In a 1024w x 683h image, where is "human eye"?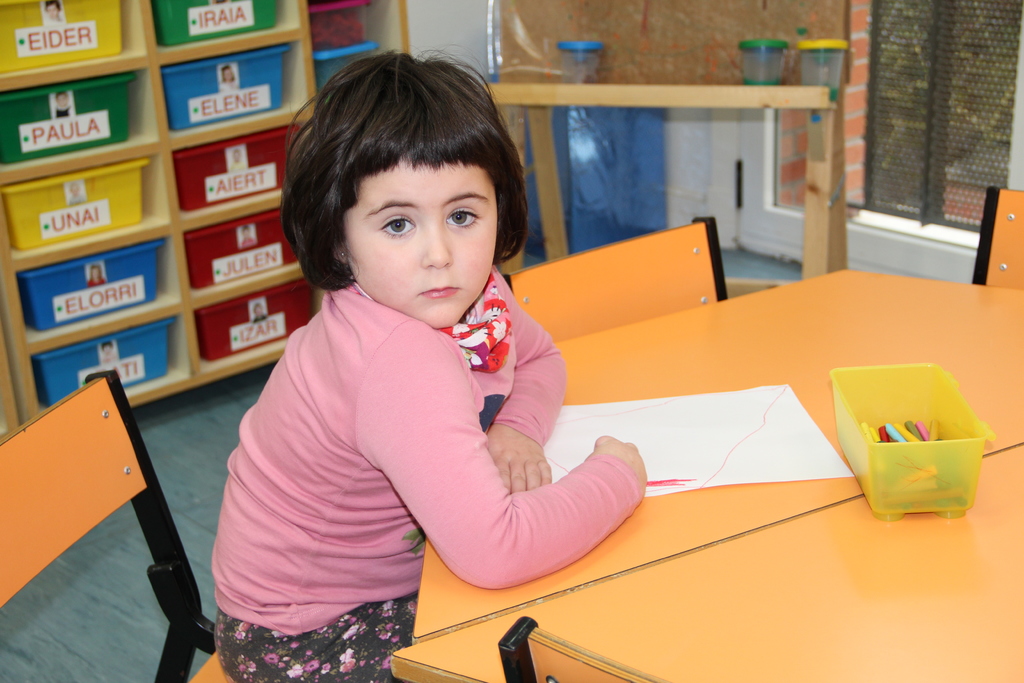
(450,200,484,231).
